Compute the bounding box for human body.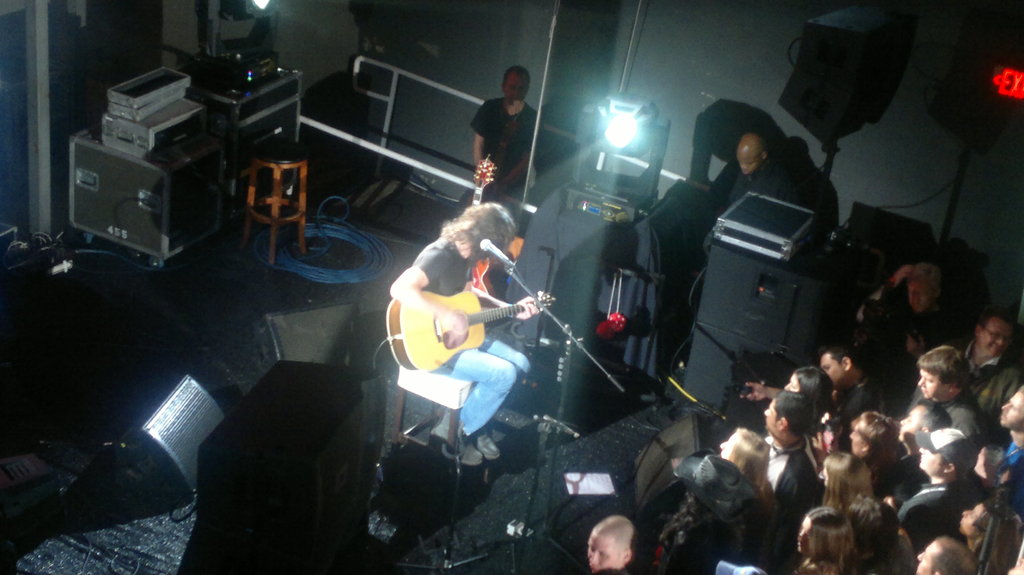
893 433 975 558.
